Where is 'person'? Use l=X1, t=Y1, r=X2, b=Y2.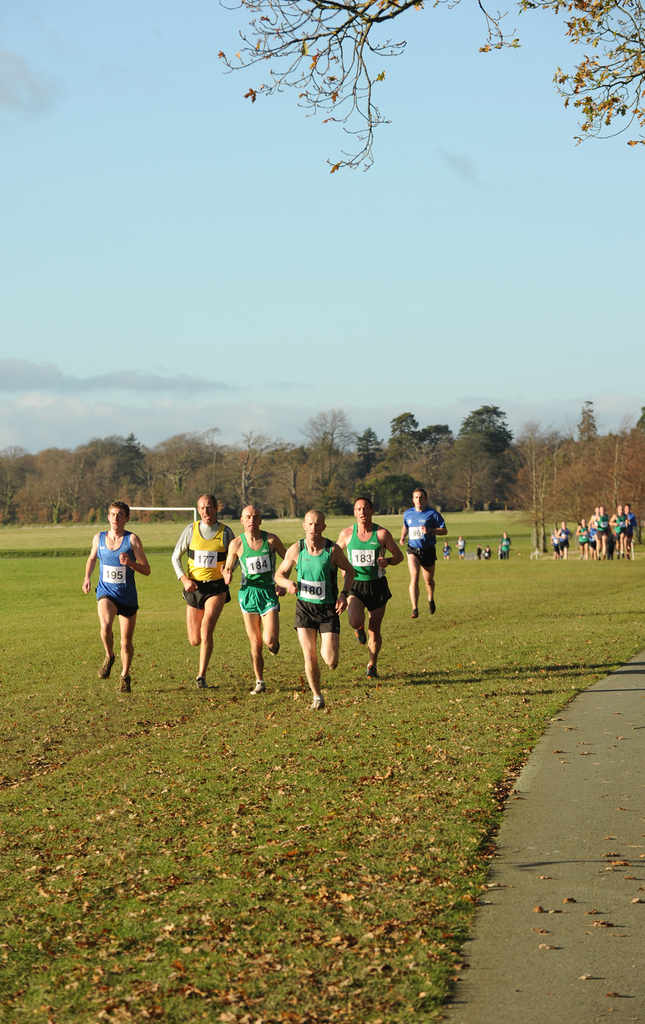
l=271, t=507, r=356, b=707.
